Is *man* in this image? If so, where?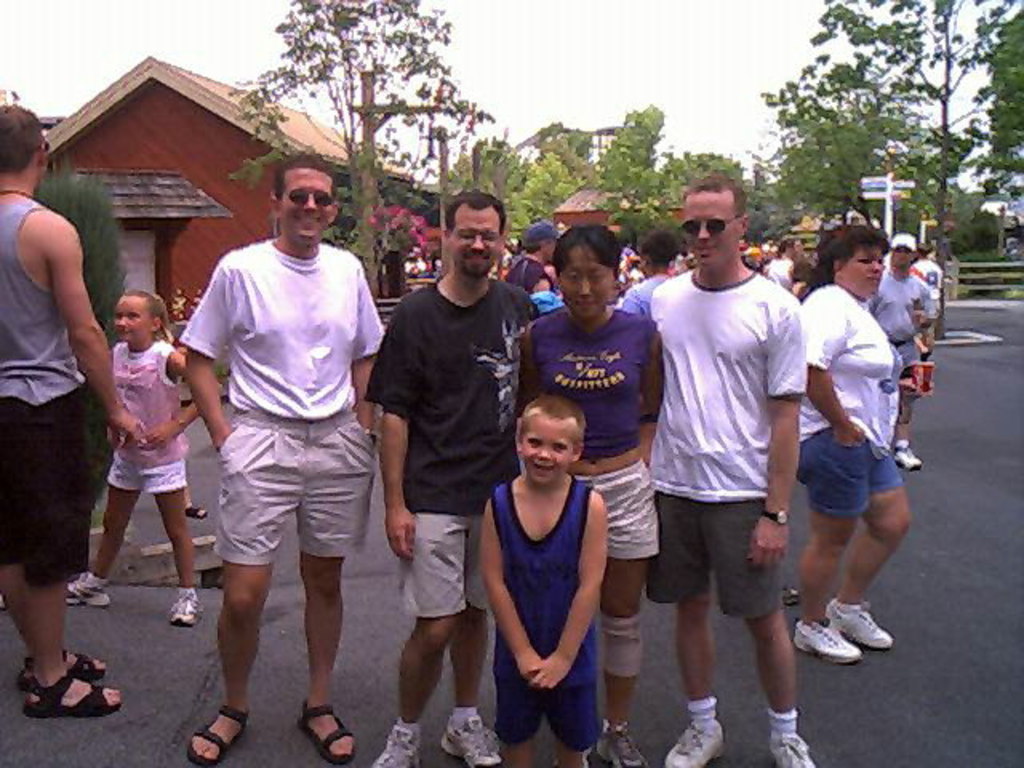
Yes, at <region>629, 173, 819, 738</region>.
